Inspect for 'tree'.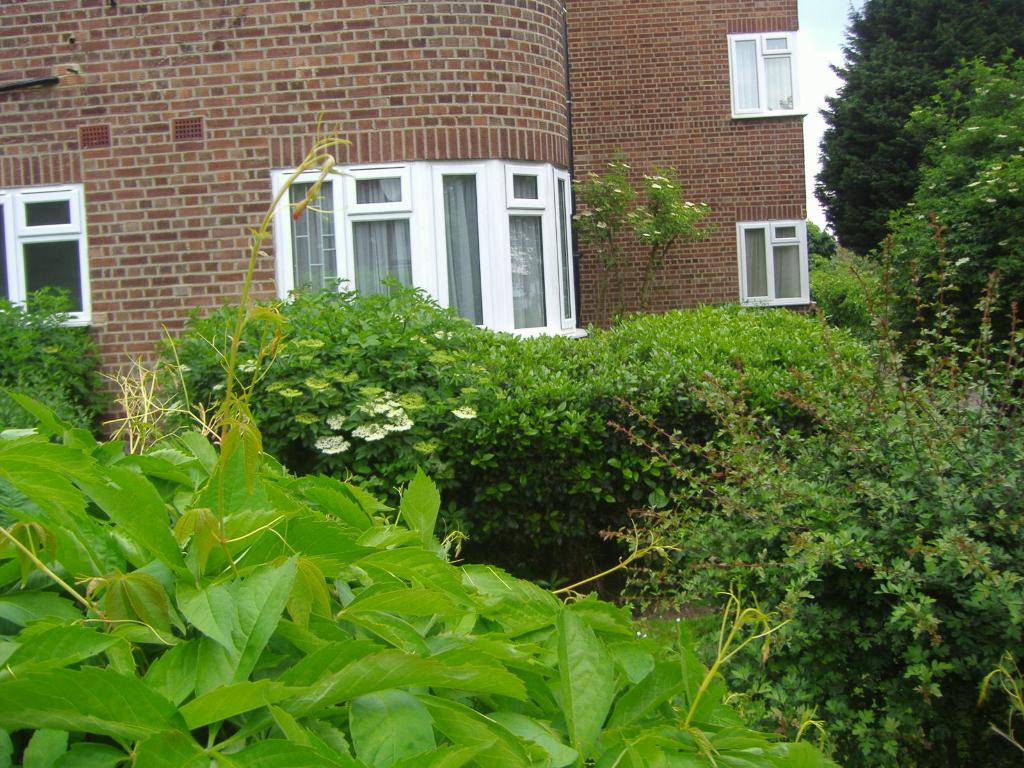
Inspection: box(575, 131, 741, 308).
